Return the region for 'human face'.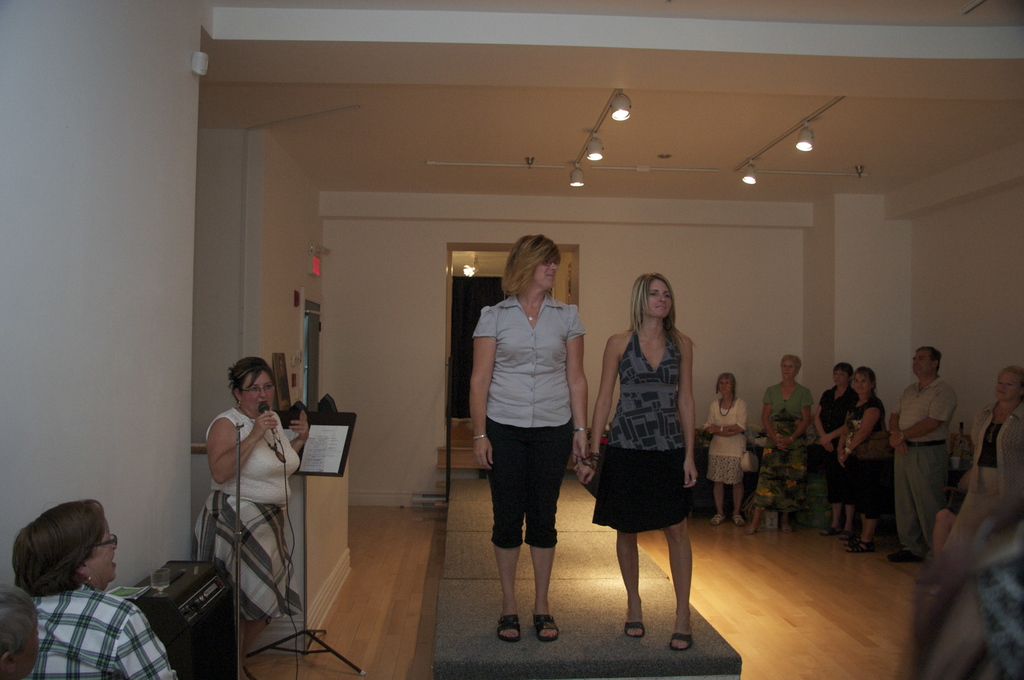
<region>914, 350, 934, 371</region>.
